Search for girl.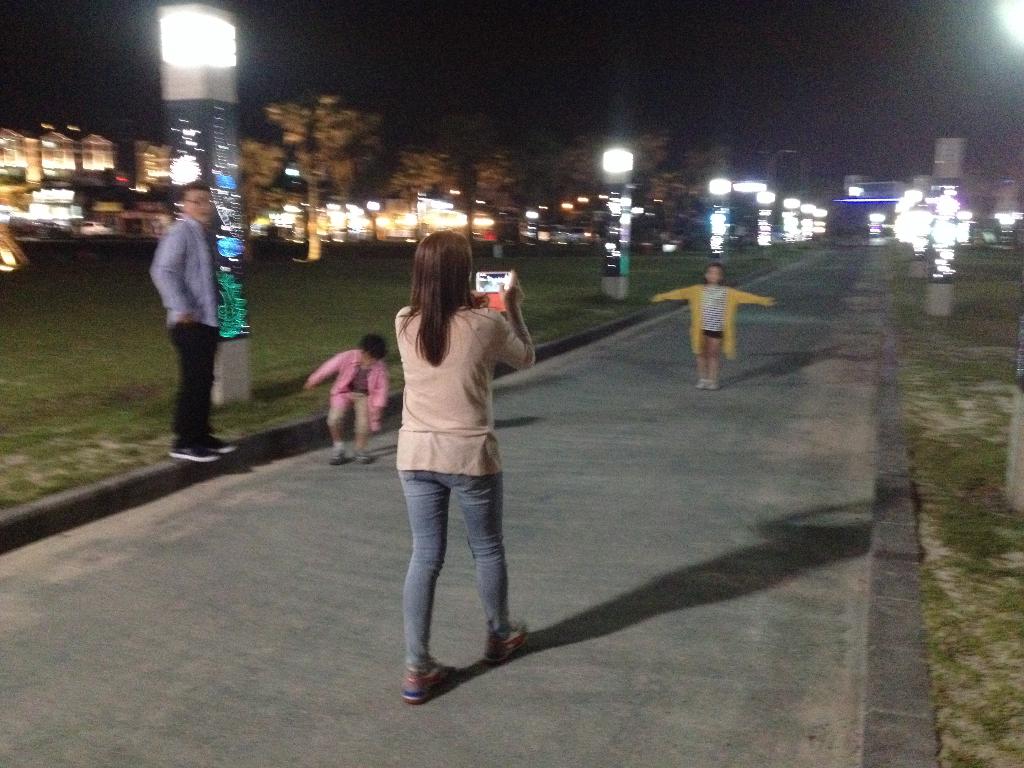
Found at crop(356, 221, 550, 705).
